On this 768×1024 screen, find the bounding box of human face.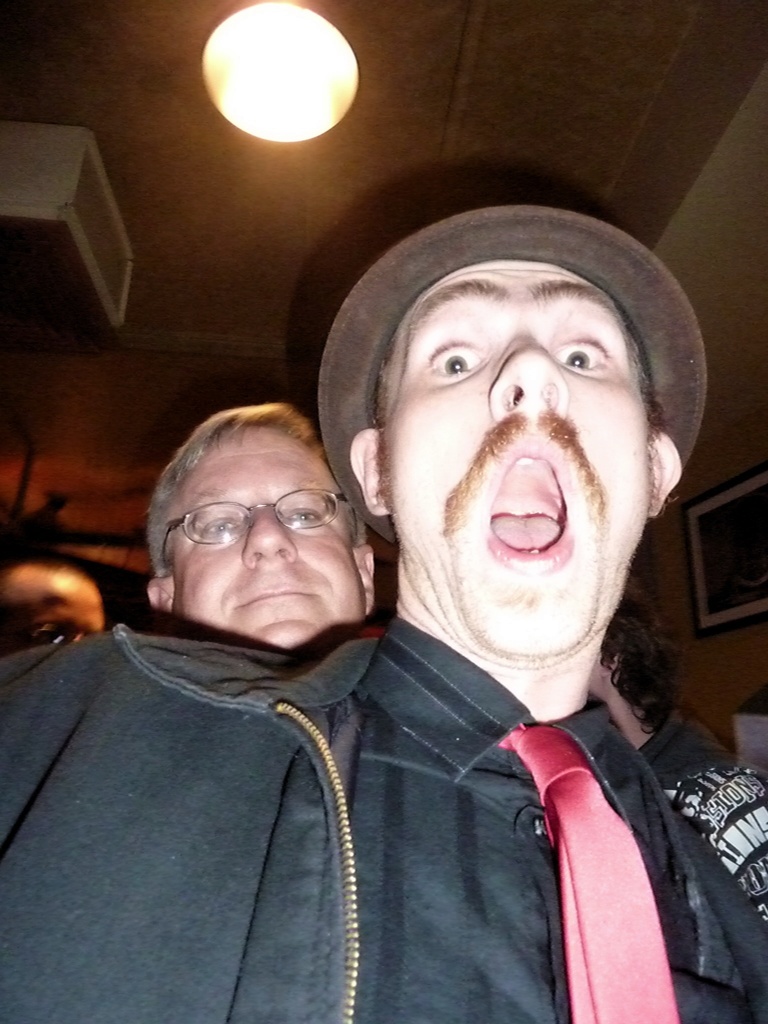
Bounding box: 173 428 359 646.
